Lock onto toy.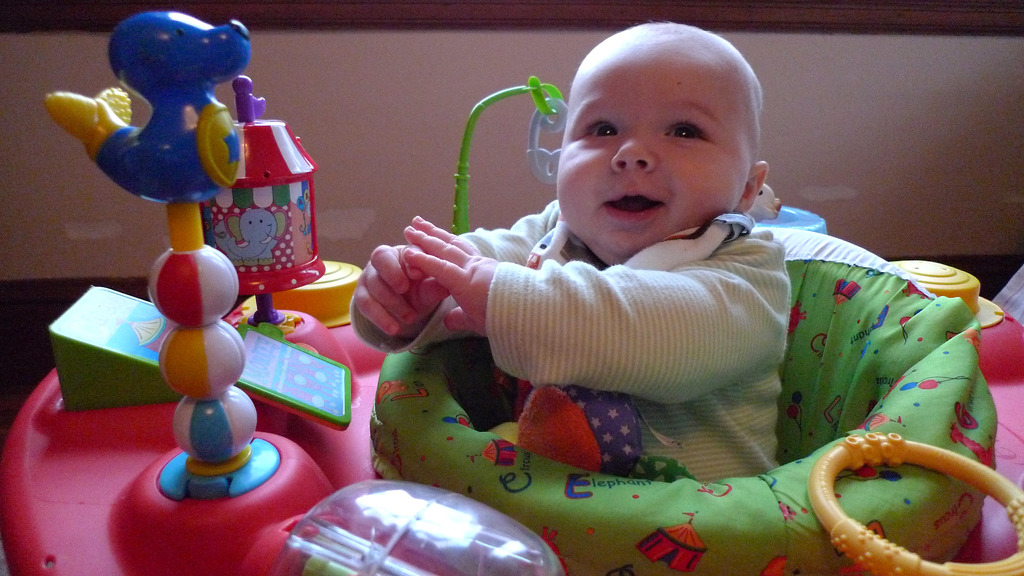
Locked: 49, 288, 349, 429.
